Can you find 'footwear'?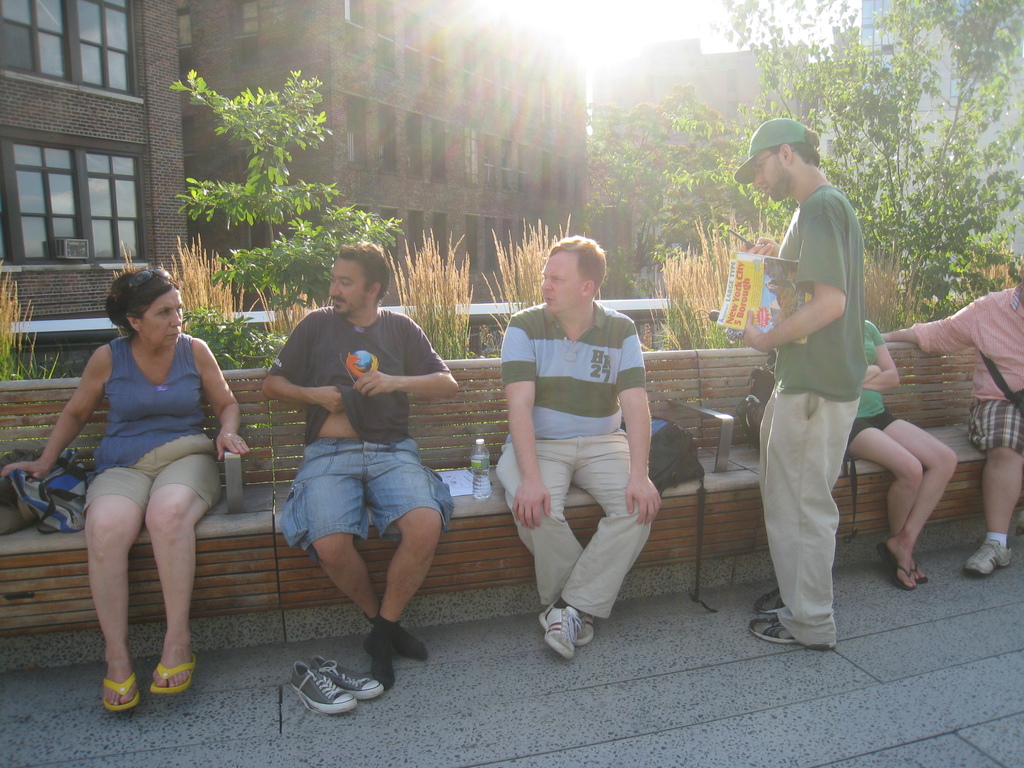
Yes, bounding box: [x1=573, y1=610, x2=595, y2=647].
